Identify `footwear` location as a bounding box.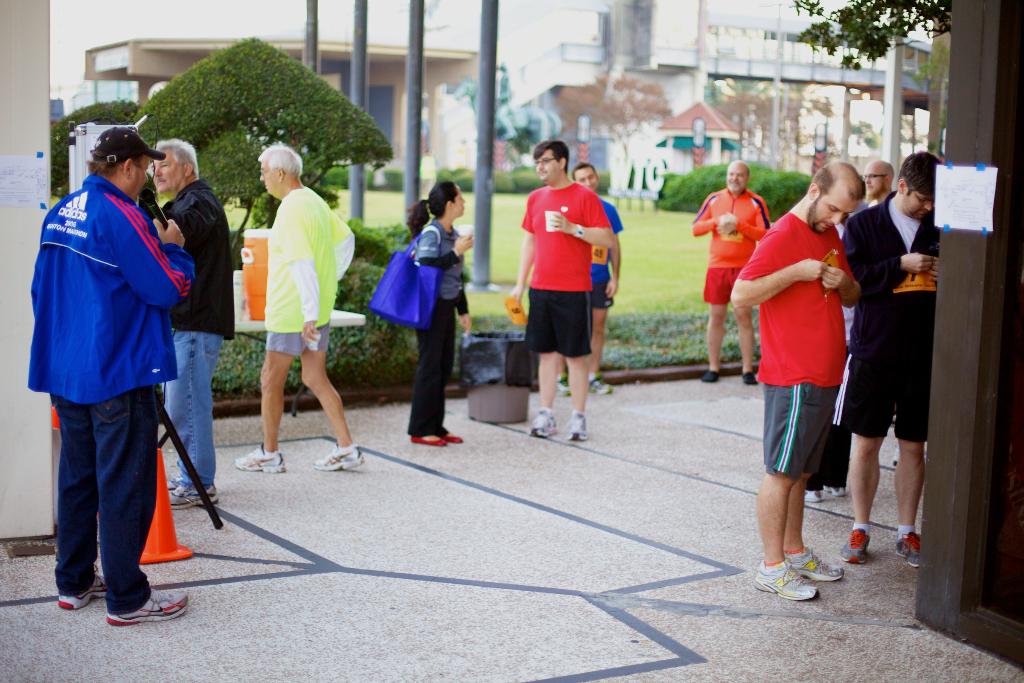
<region>166, 480, 218, 512</region>.
